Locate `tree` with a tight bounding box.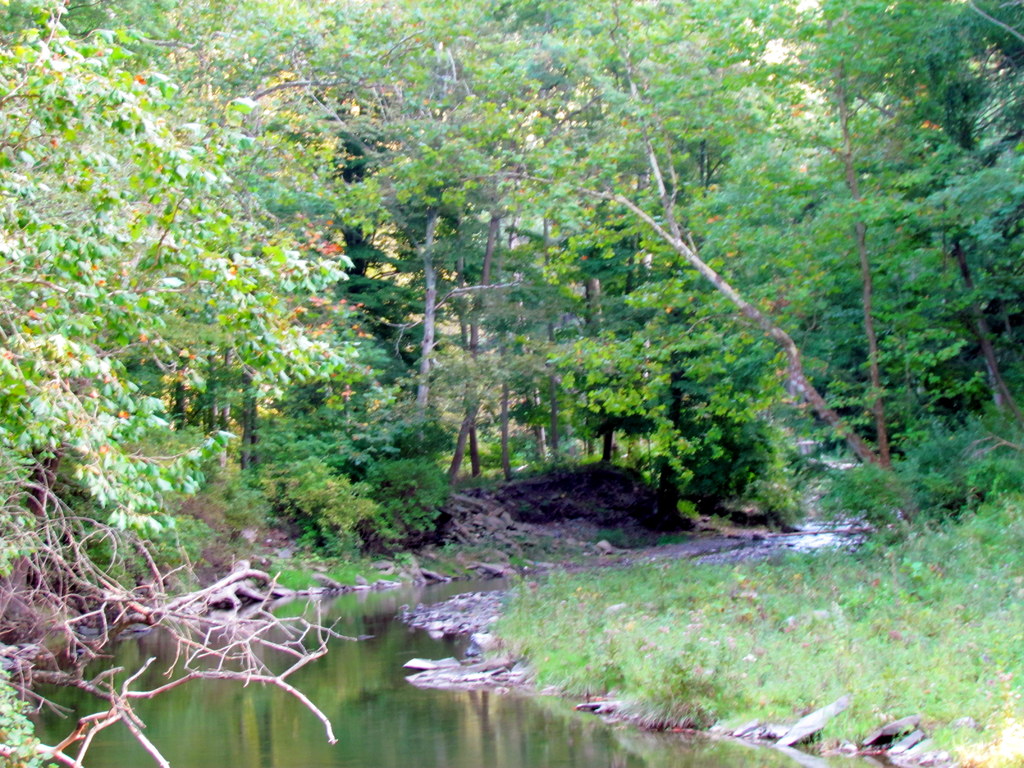
BBox(408, 0, 1023, 621).
